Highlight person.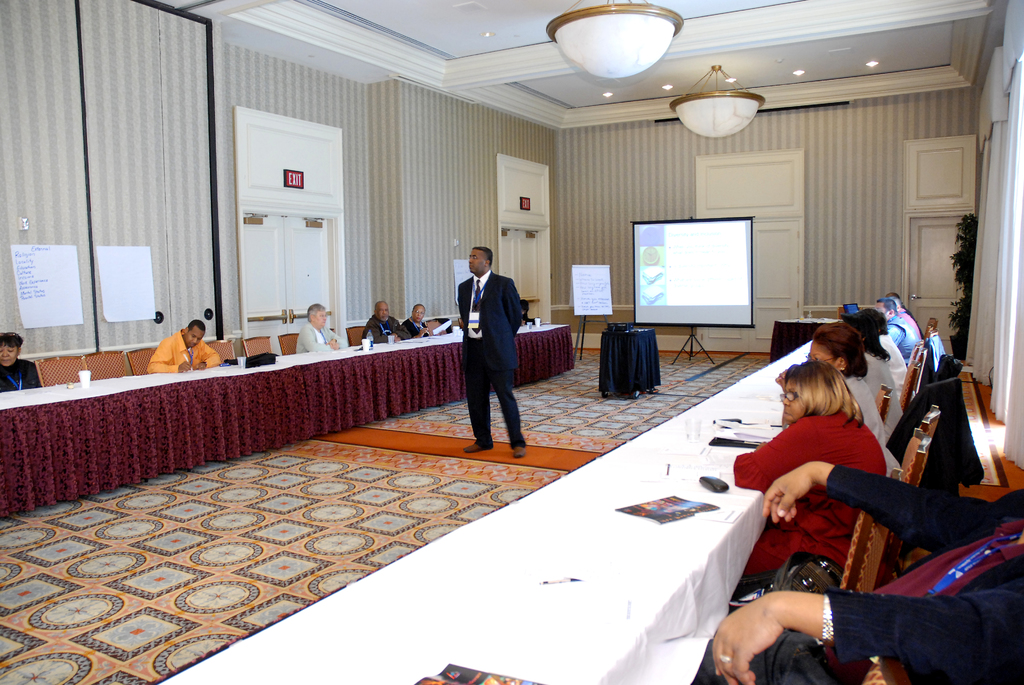
Highlighted region: 145:317:223:377.
